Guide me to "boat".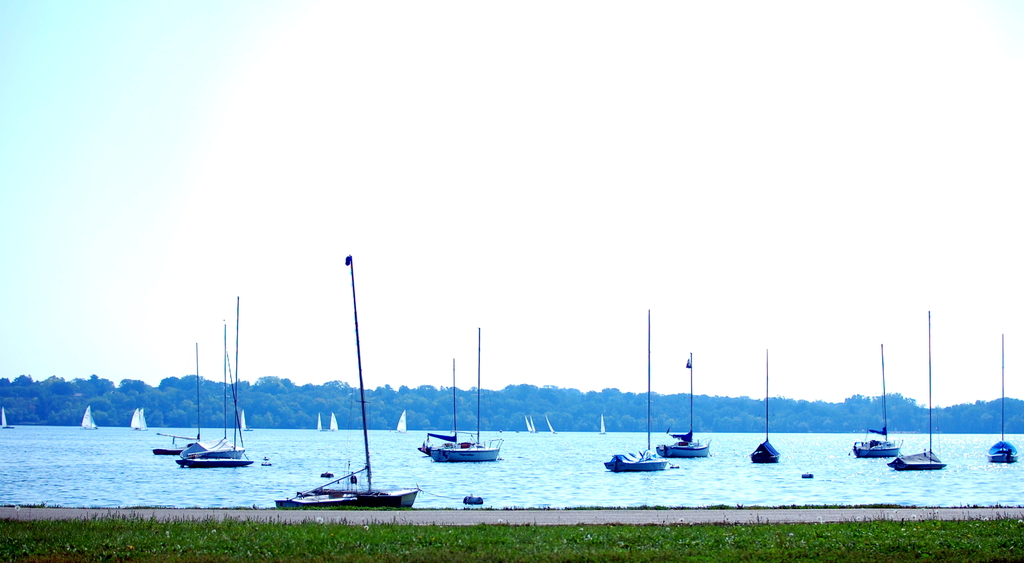
Guidance: rect(392, 407, 409, 432).
